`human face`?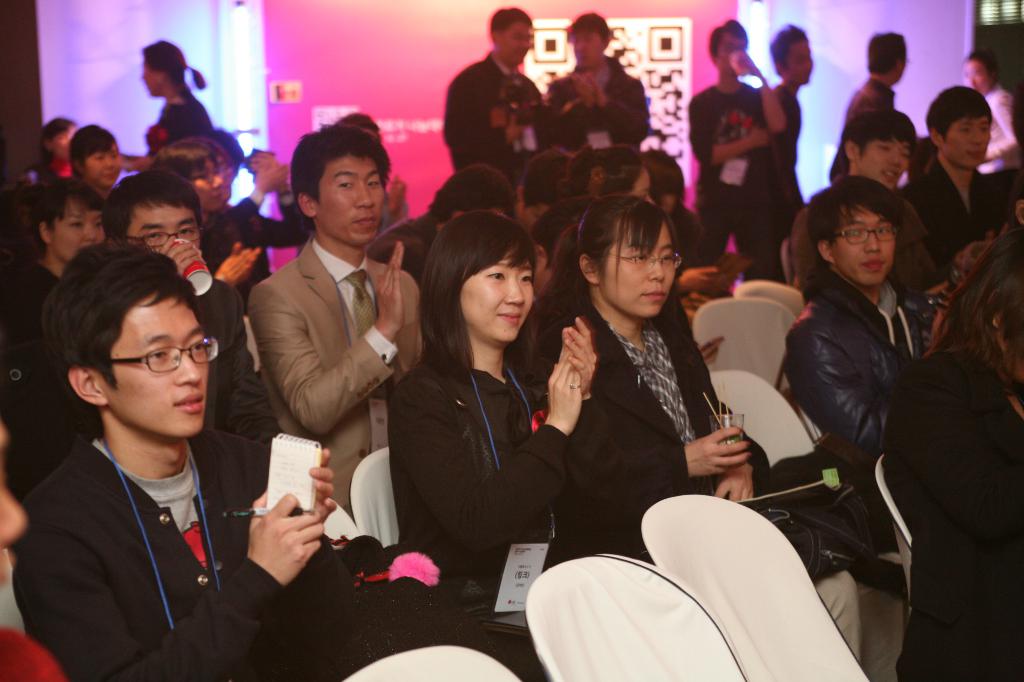
[x1=88, y1=146, x2=123, y2=186]
